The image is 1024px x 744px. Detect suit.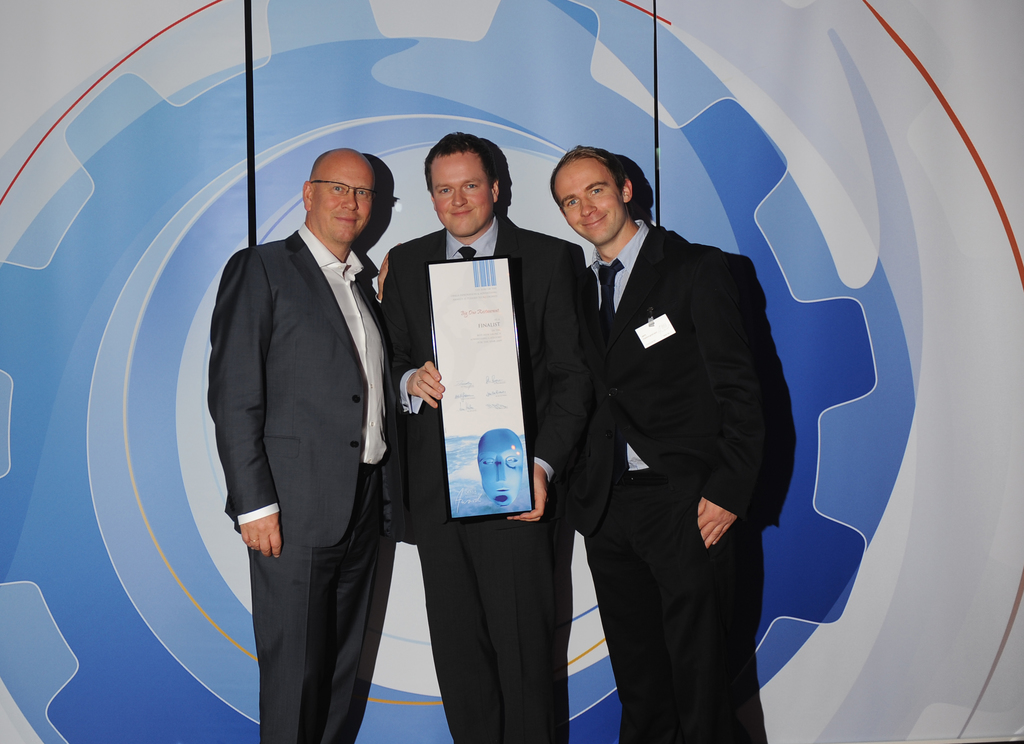
Detection: <region>378, 209, 595, 743</region>.
